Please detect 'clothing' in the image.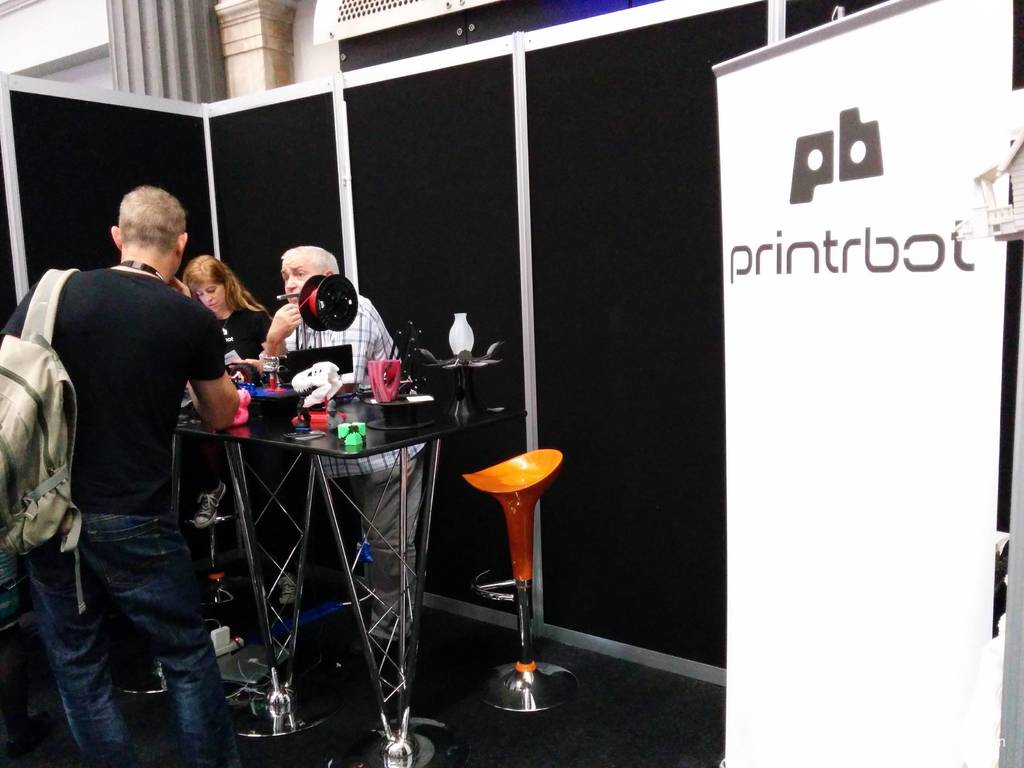
182 289 284 574.
